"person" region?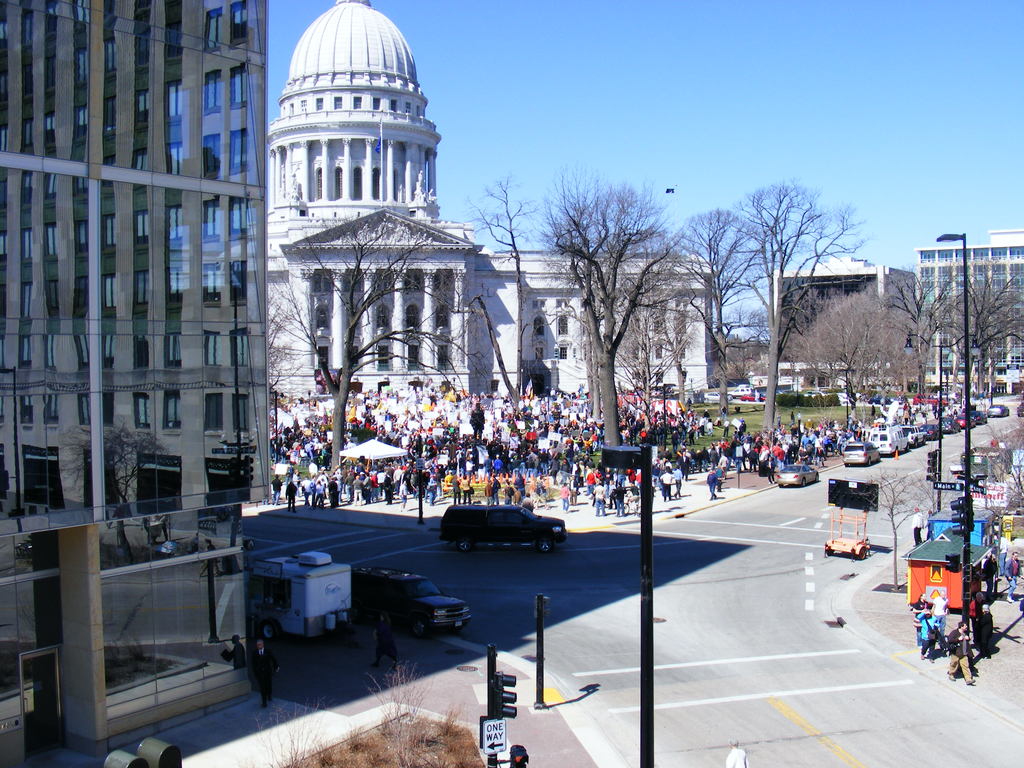
detection(912, 508, 924, 547)
